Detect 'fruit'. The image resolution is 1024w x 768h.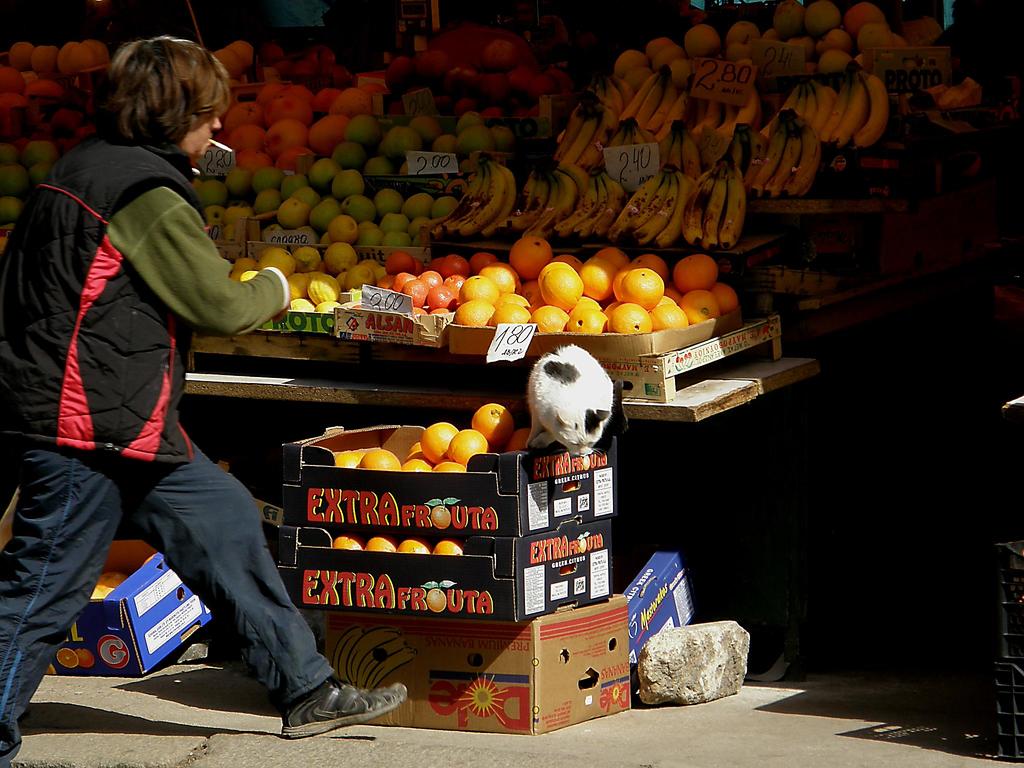
<bbox>0, 0, 1023, 336</bbox>.
